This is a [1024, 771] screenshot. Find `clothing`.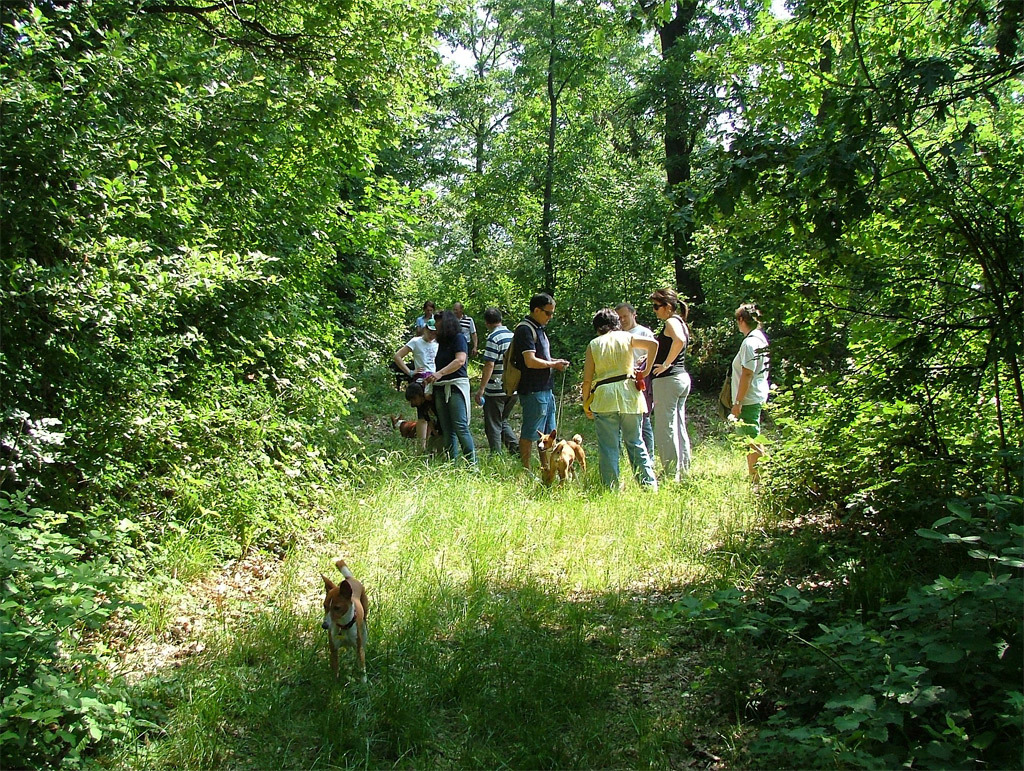
Bounding box: [514,315,559,446].
